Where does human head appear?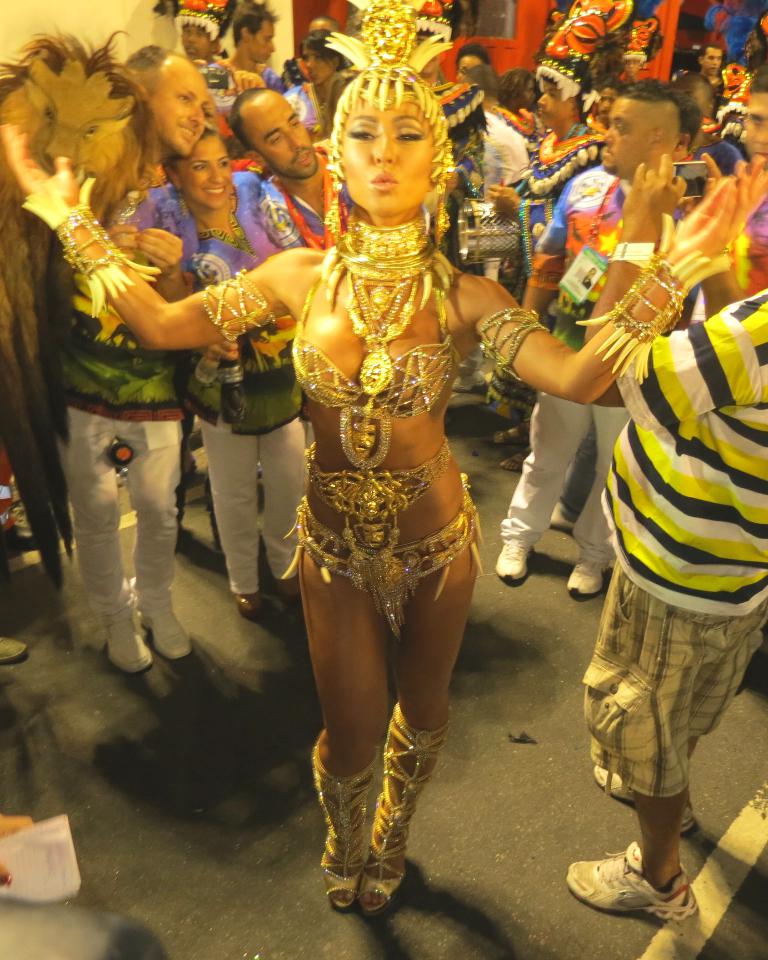
Appears at x1=497, y1=68, x2=538, y2=109.
